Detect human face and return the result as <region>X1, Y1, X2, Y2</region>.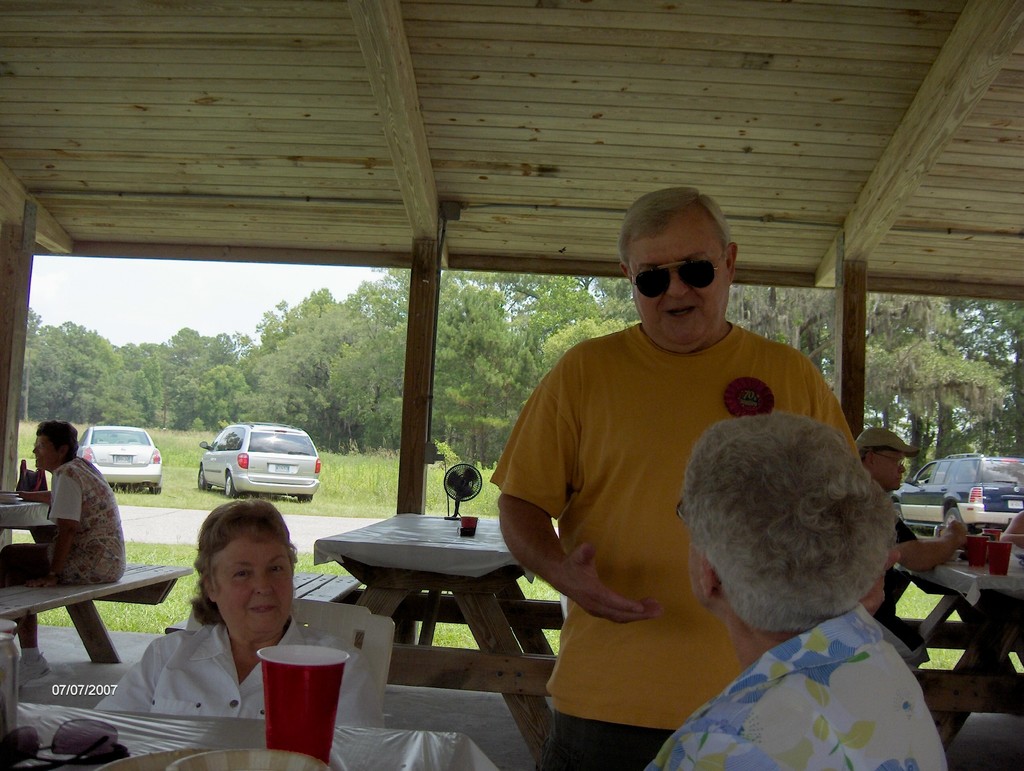
<region>210, 529, 292, 634</region>.
